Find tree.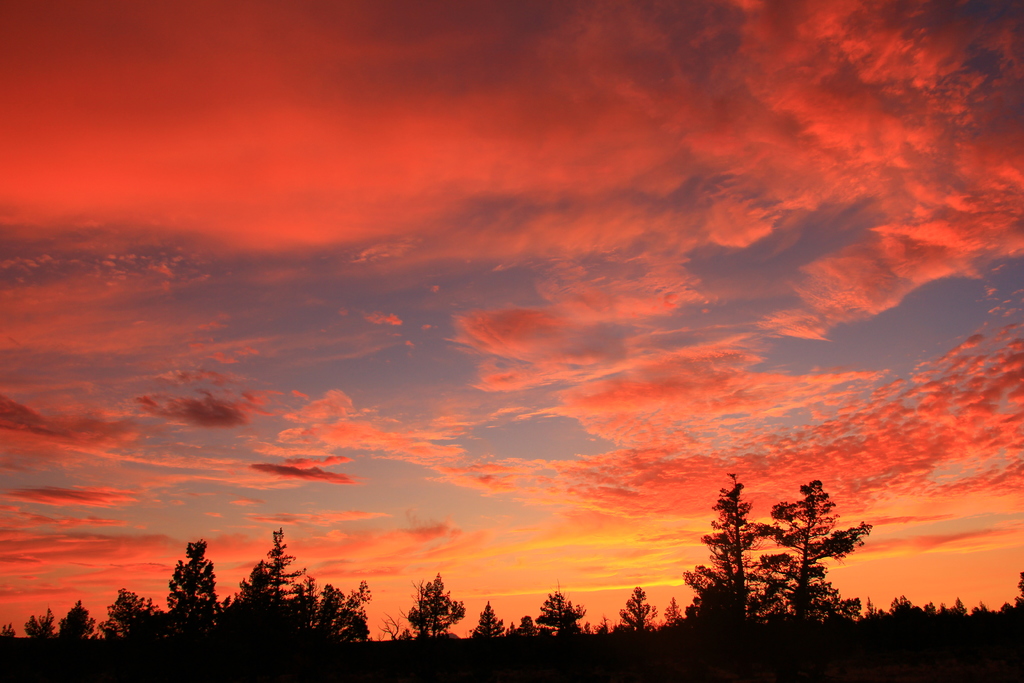
box=[609, 589, 654, 634].
